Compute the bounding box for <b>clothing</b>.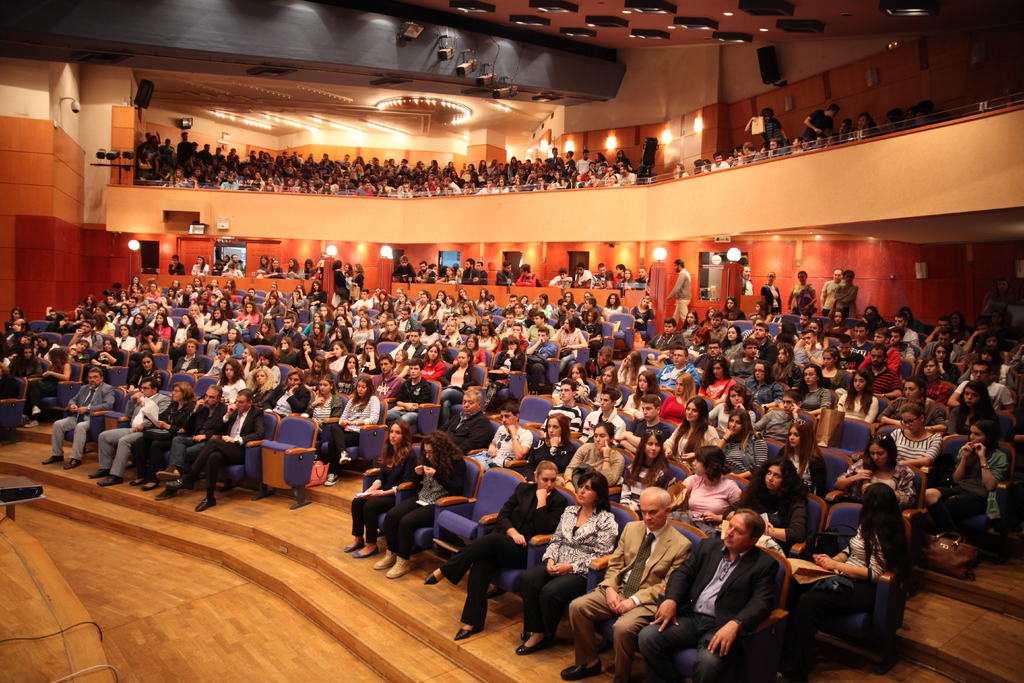
102 429 139 470.
